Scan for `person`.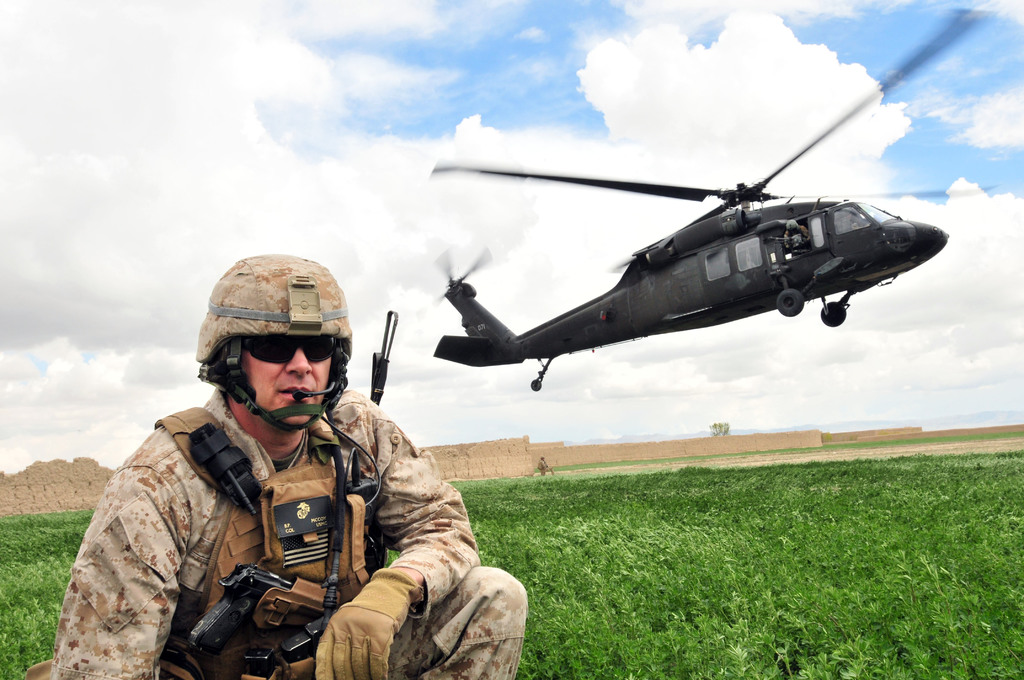
Scan result: (left=86, top=280, right=470, bottom=679).
